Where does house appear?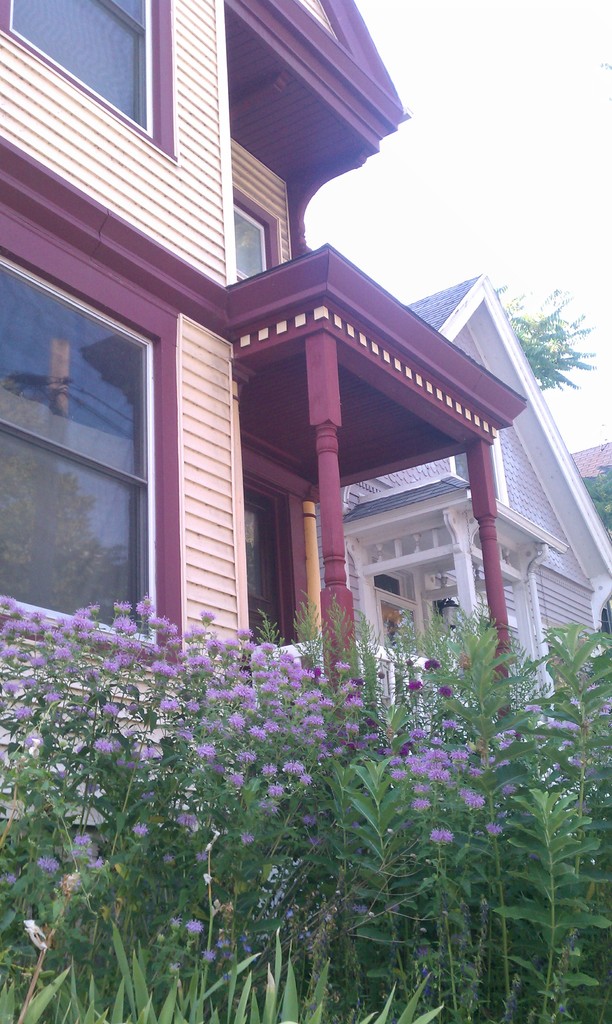
Appears at 318:274:611:745.
